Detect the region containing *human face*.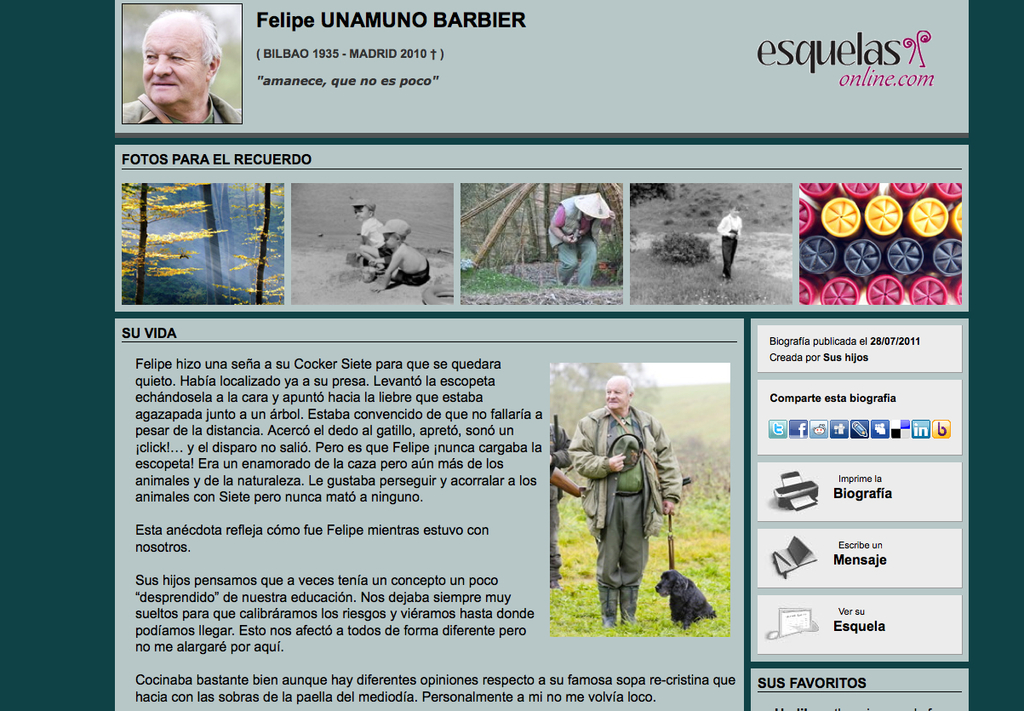
box(604, 381, 626, 406).
